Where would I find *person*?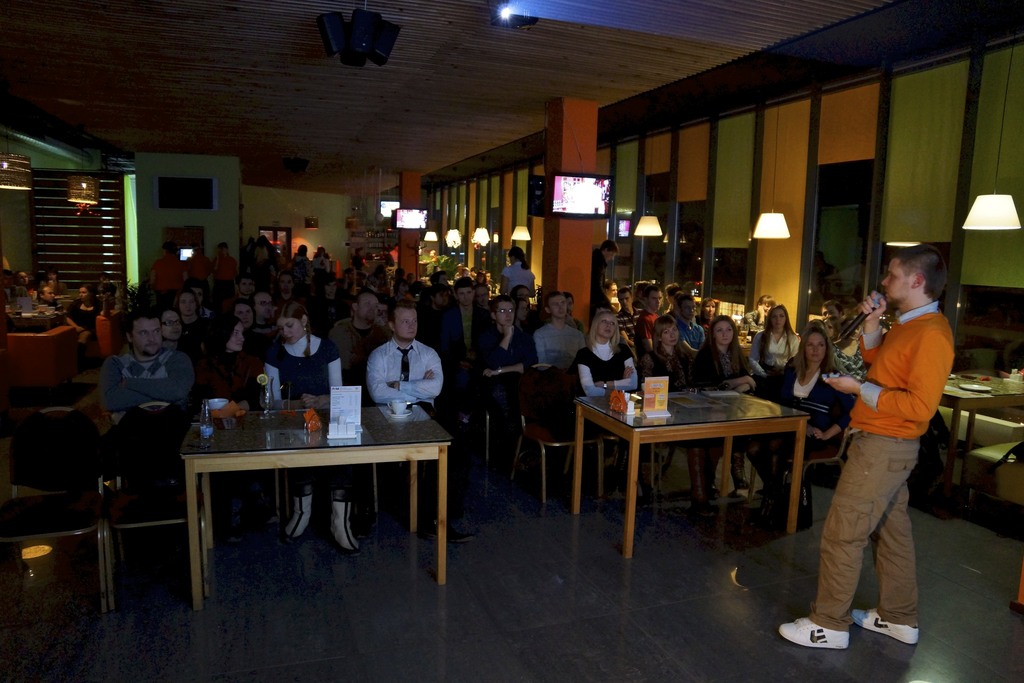
At box(591, 239, 618, 309).
